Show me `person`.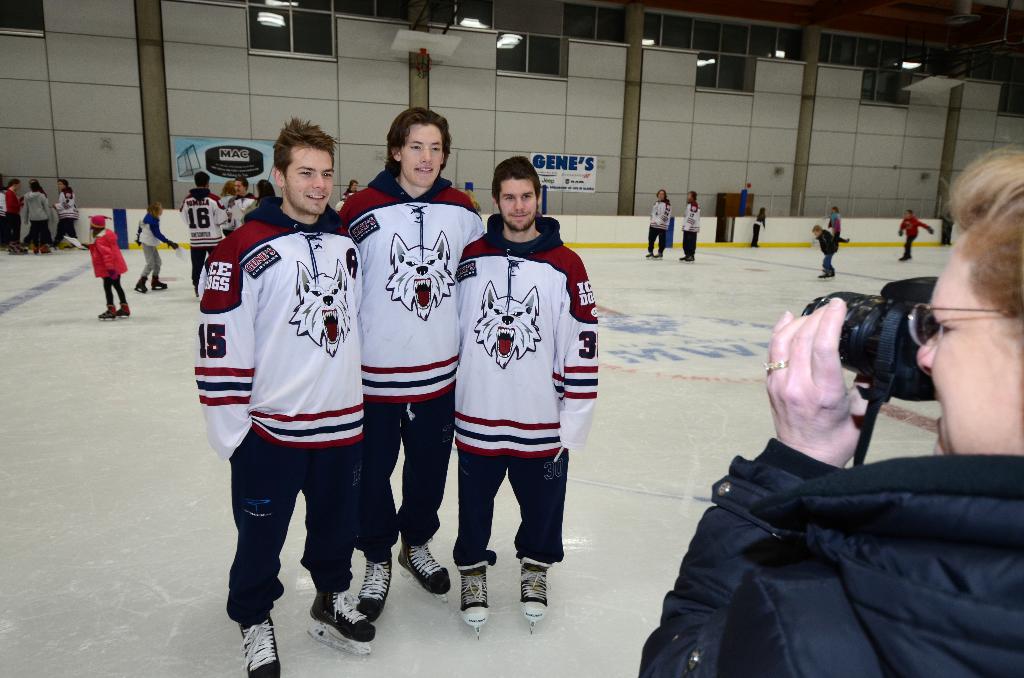
`person` is here: [x1=225, y1=172, x2=259, y2=232].
